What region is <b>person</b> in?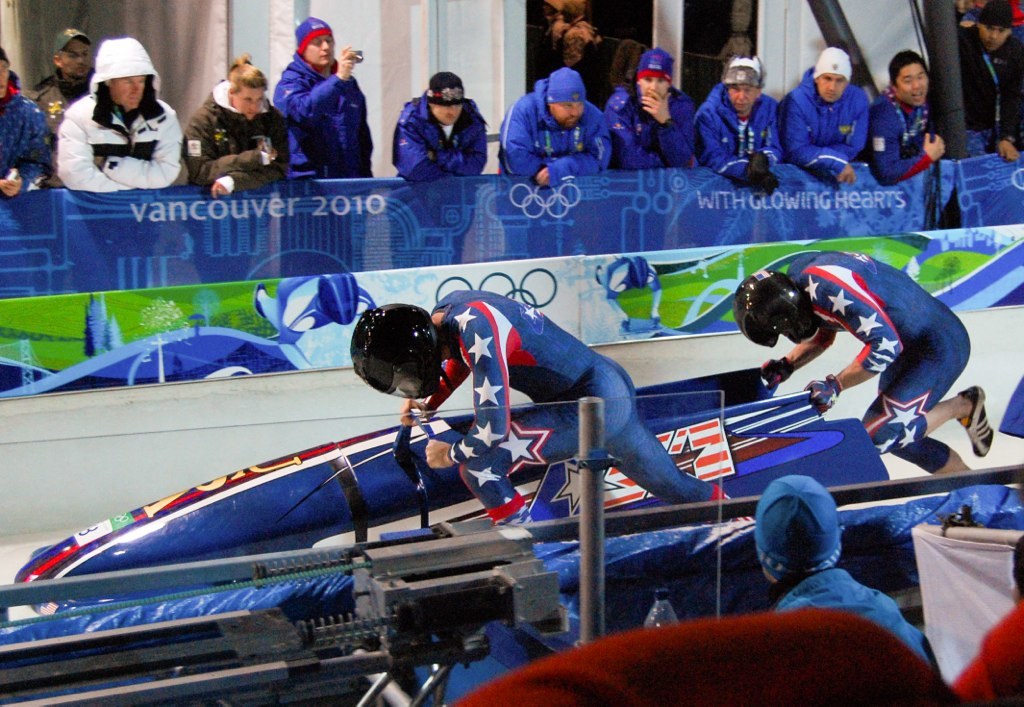
box(607, 50, 701, 167).
